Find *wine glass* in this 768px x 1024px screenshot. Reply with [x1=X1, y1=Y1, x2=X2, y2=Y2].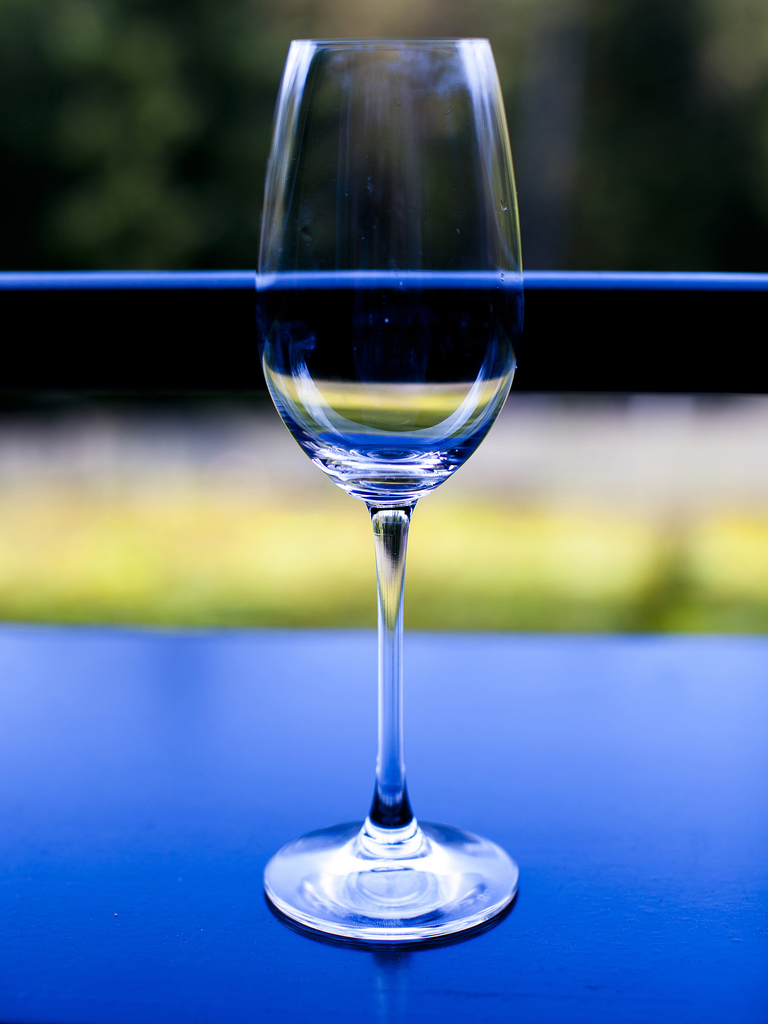
[x1=259, y1=43, x2=525, y2=946].
